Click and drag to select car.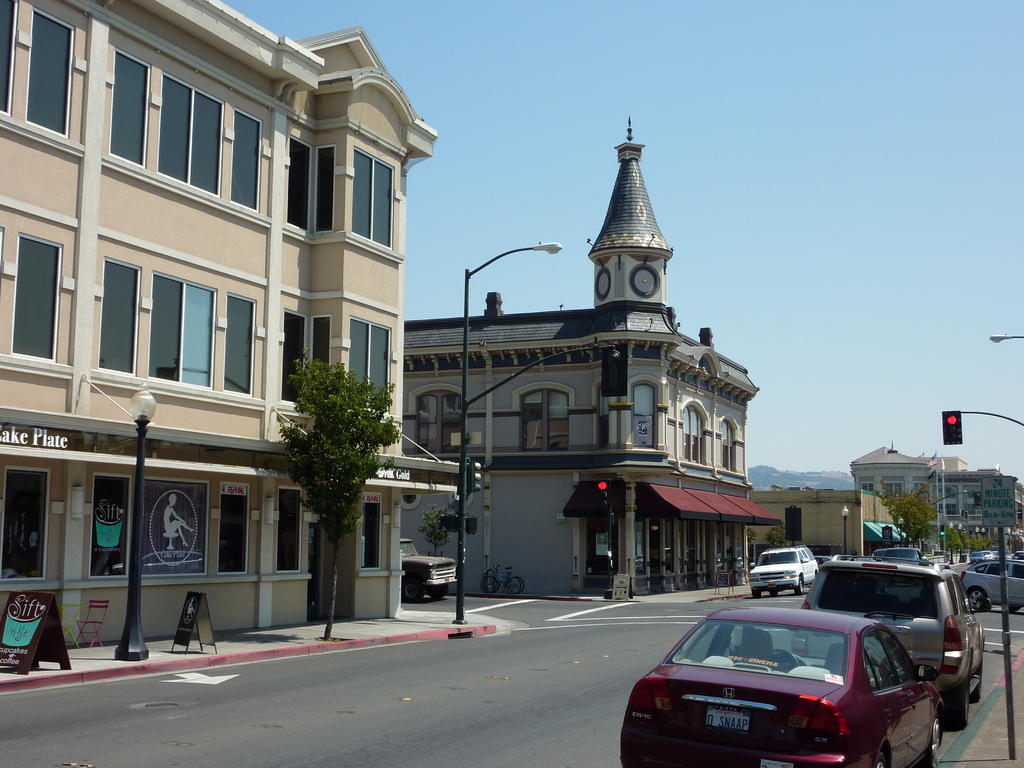
Selection: [802,556,983,728].
